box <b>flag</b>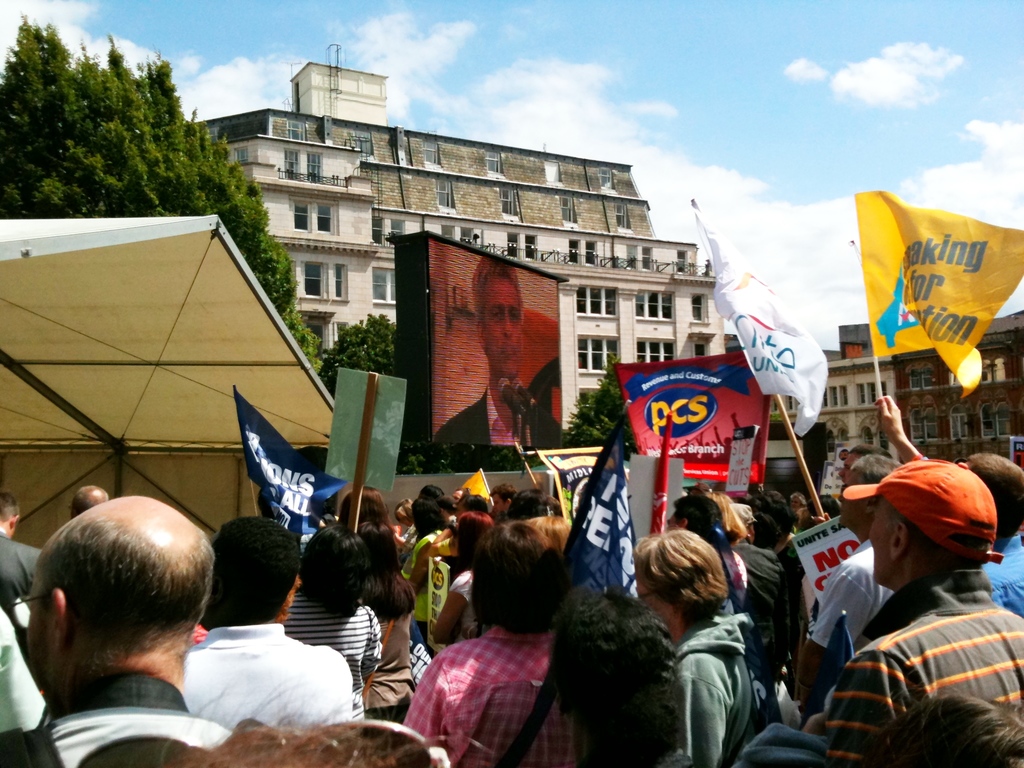
(691, 189, 837, 437)
